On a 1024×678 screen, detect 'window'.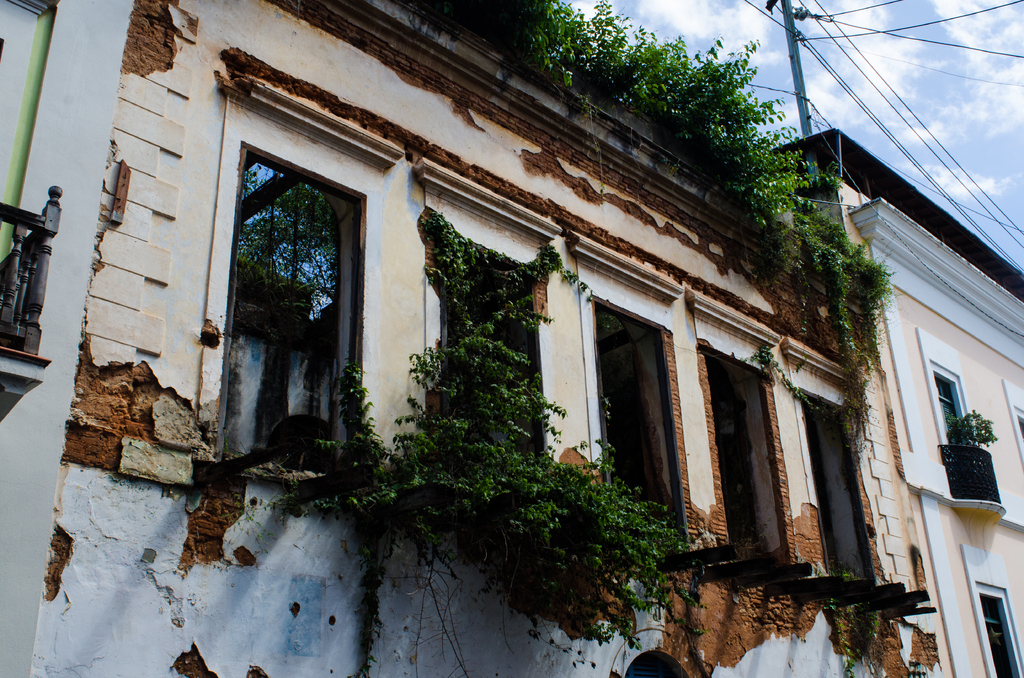
{"left": 438, "top": 252, "right": 541, "bottom": 460}.
